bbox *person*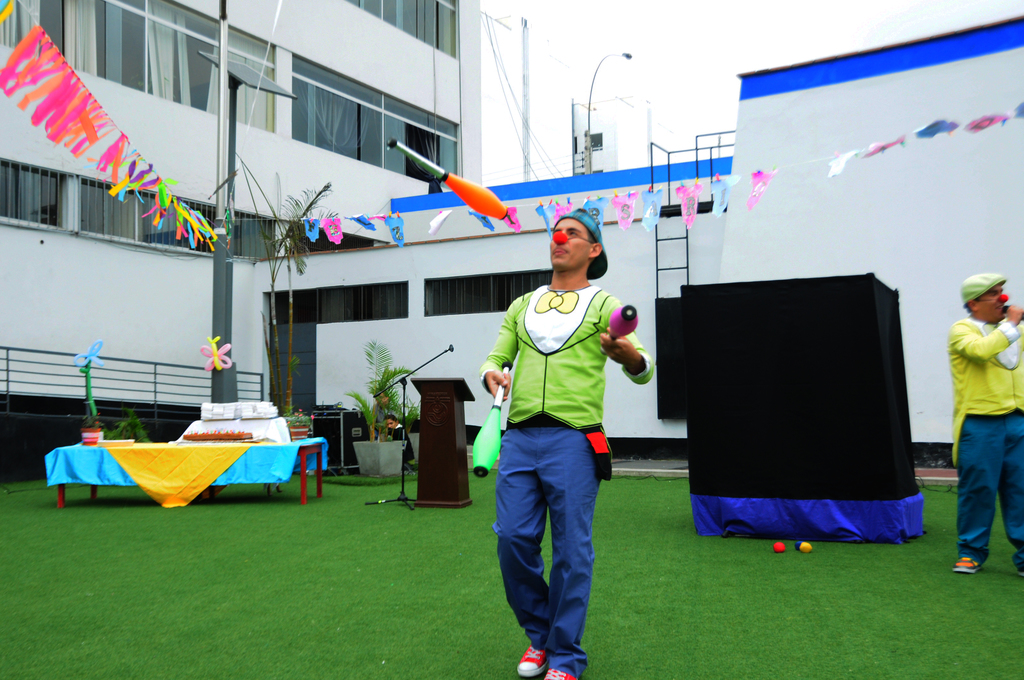
(left=485, top=207, right=653, bottom=679)
